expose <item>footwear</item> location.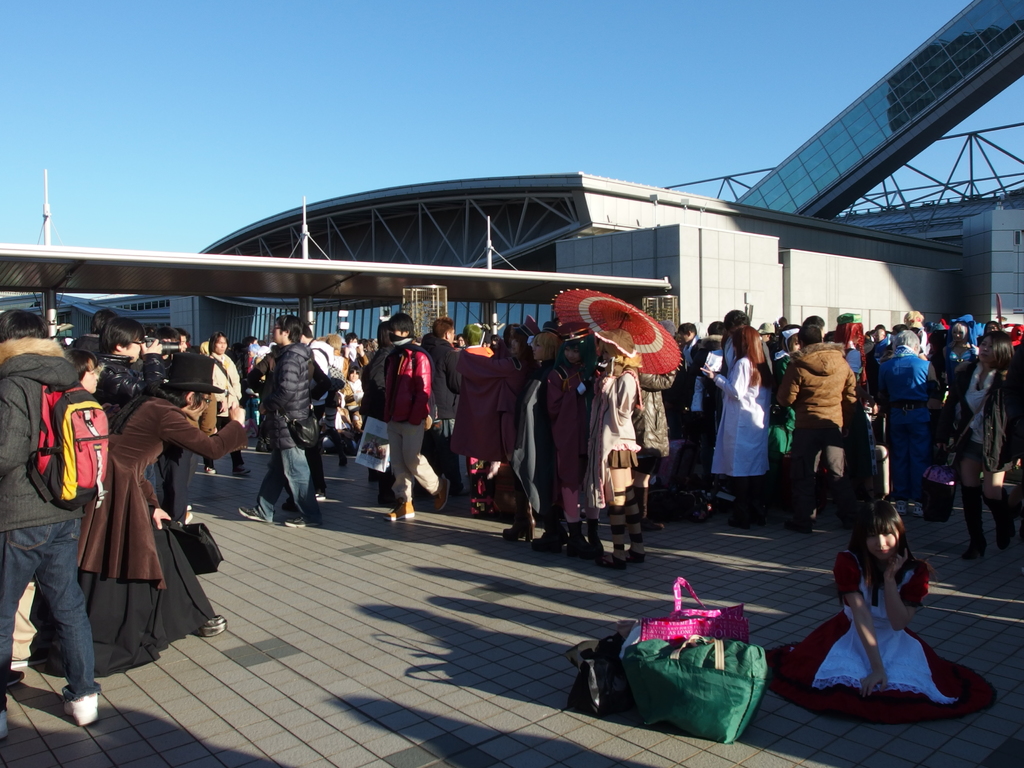
Exposed at <bbox>12, 662, 29, 688</bbox>.
